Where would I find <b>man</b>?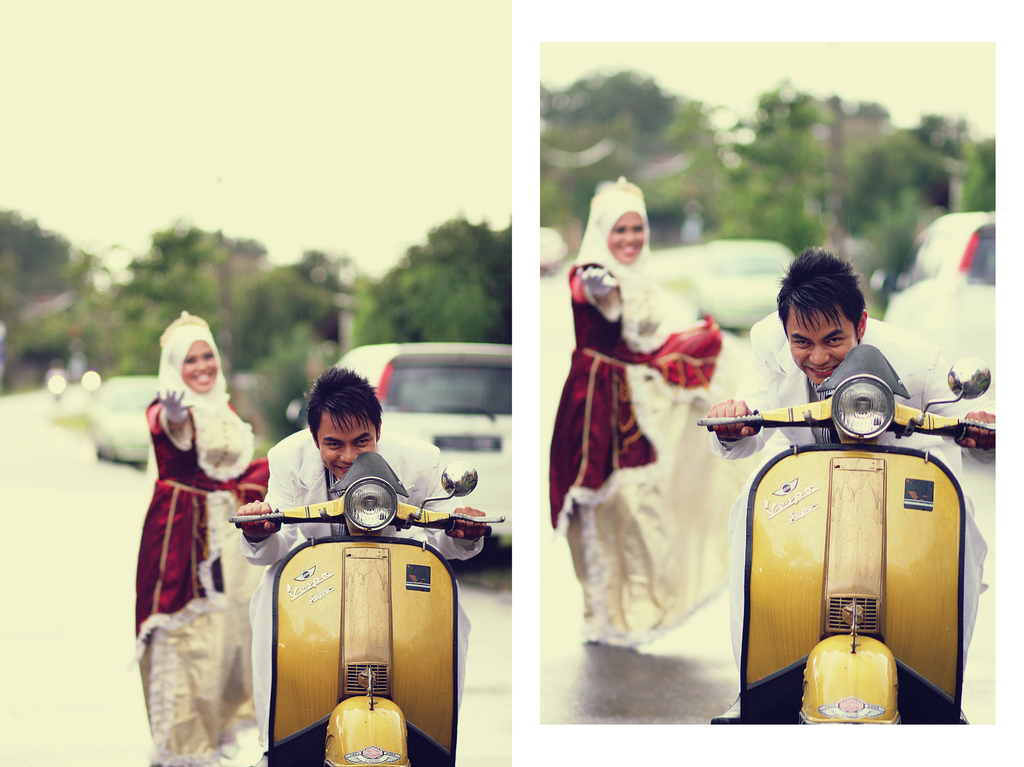
At 708, 288, 975, 697.
